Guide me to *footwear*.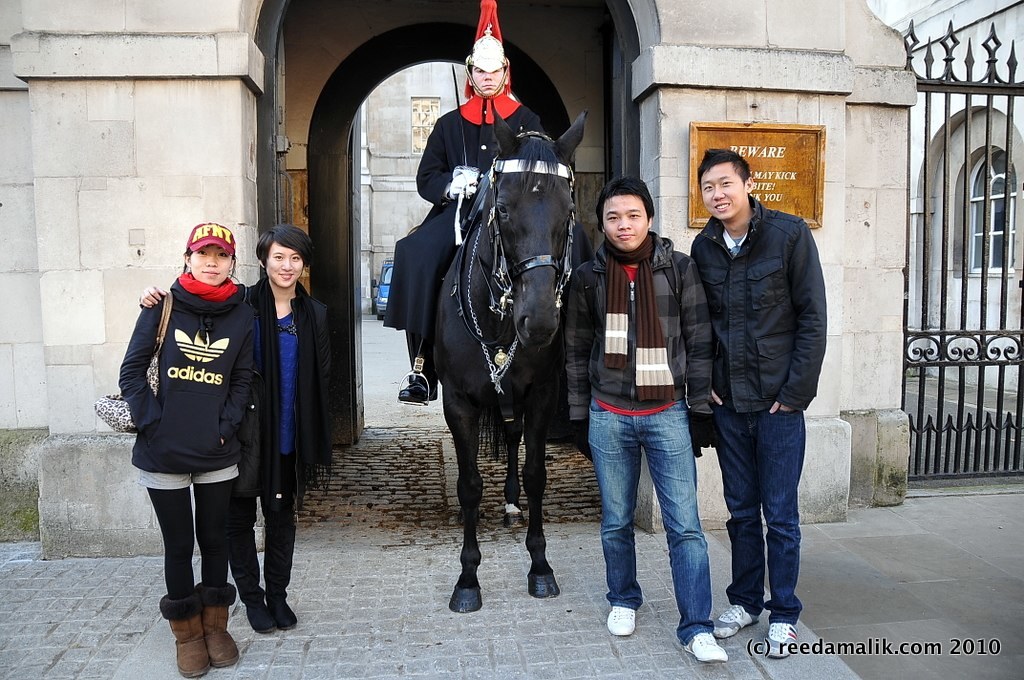
Guidance: {"x1": 767, "y1": 621, "x2": 796, "y2": 658}.
